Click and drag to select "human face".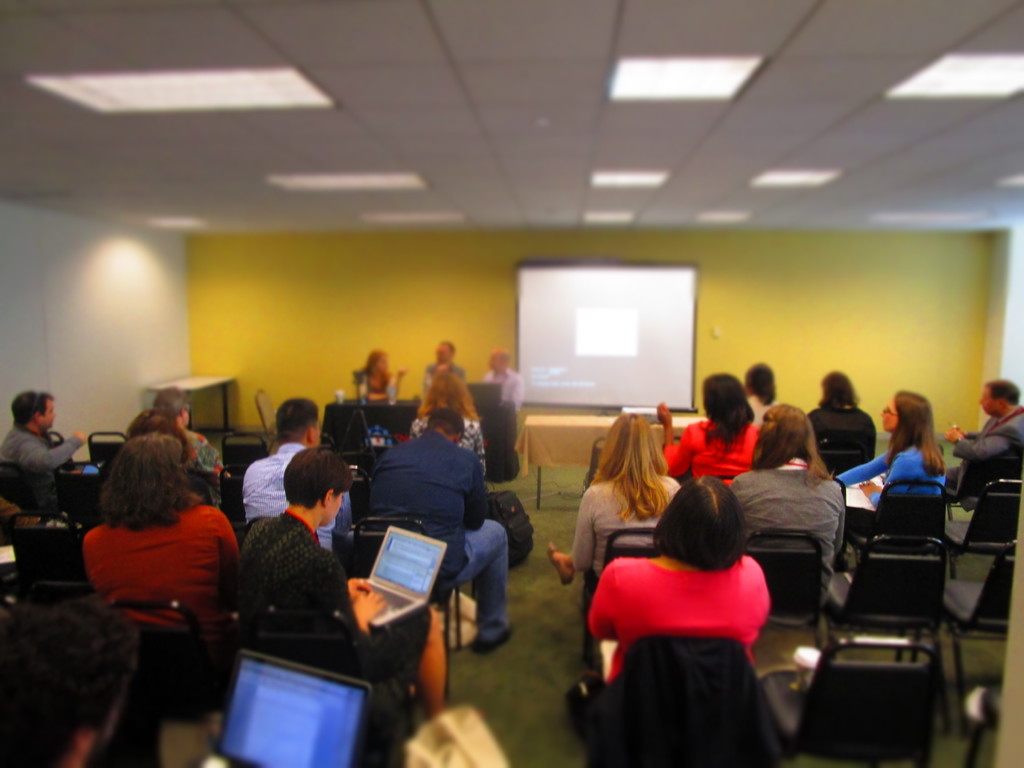
Selection: 42,393,54,431.
